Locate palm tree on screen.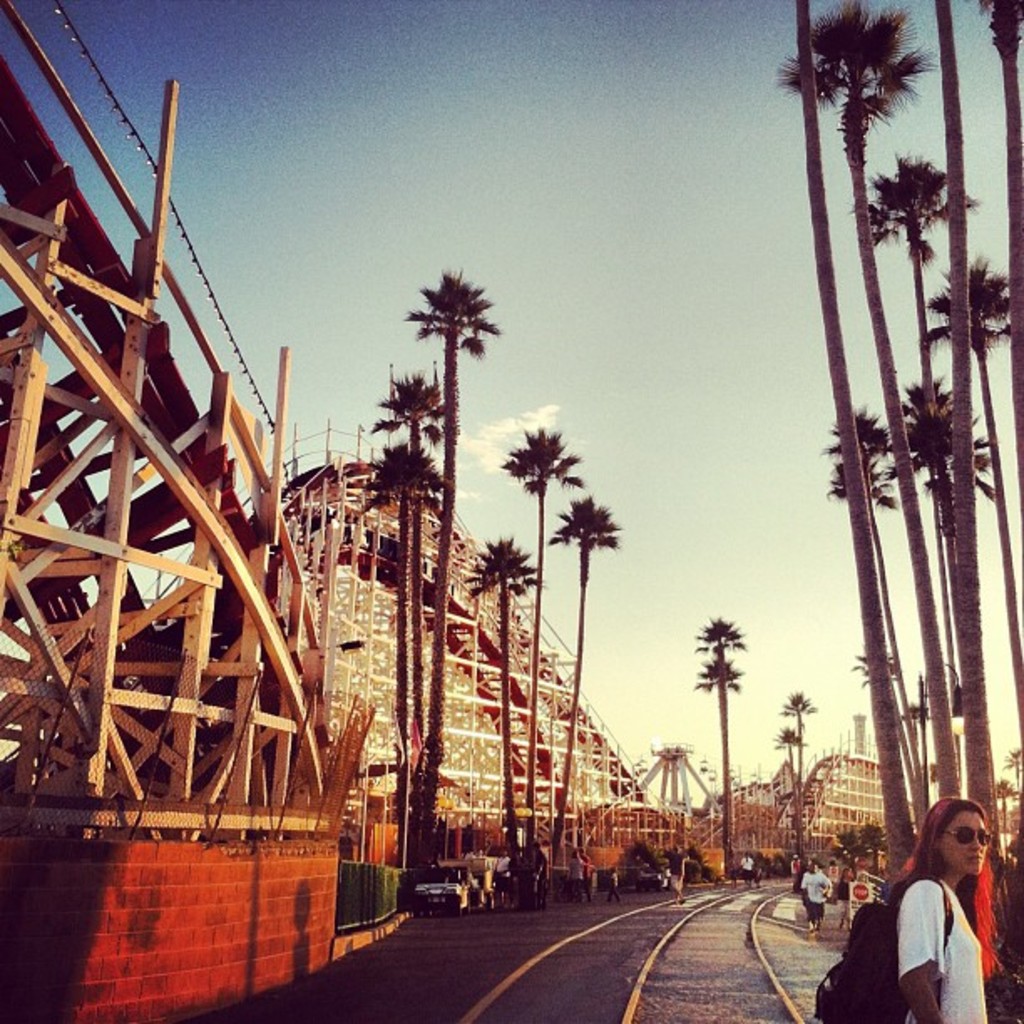
On screen at l=793, t=0, r=914, b=868.
